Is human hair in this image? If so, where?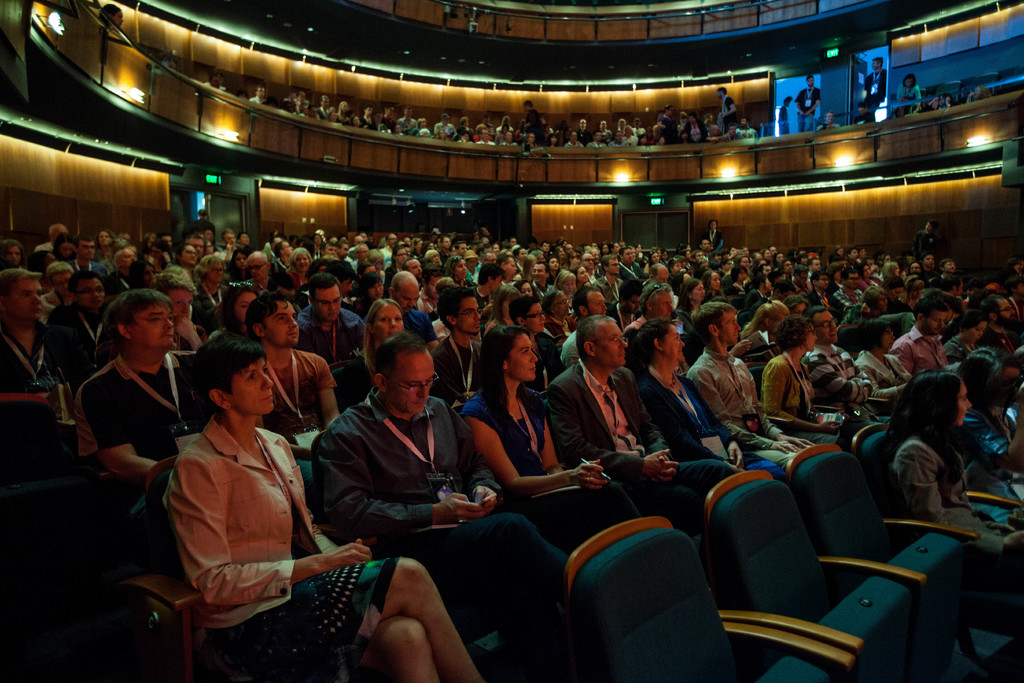
Yes, at (x1=106, y1=286, x2=166, y2=357).
